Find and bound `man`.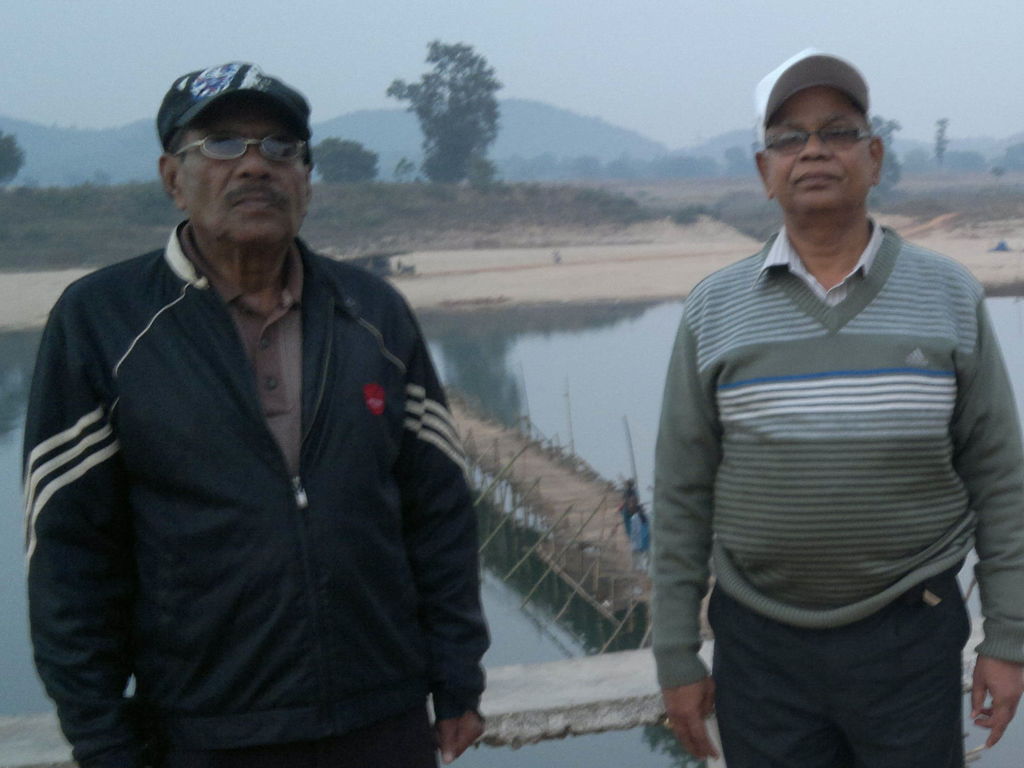
Bound: (647,44,1023,767).
